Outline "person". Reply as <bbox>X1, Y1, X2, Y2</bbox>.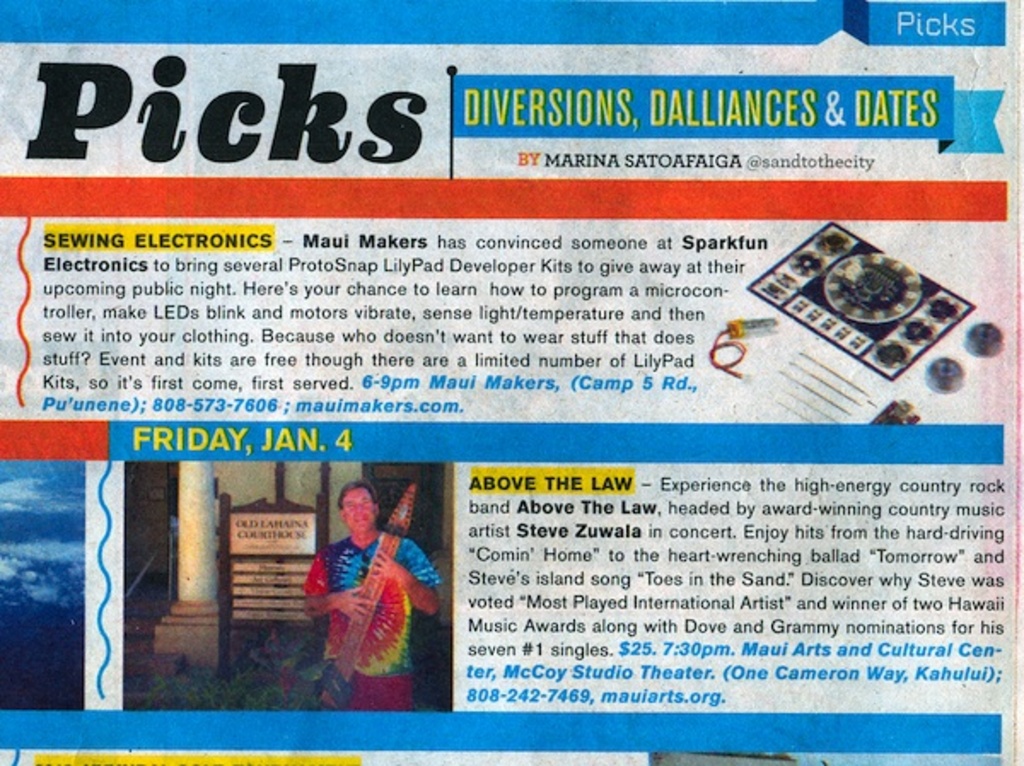
<bbox>304, 488, 449, 706</bbox>.
